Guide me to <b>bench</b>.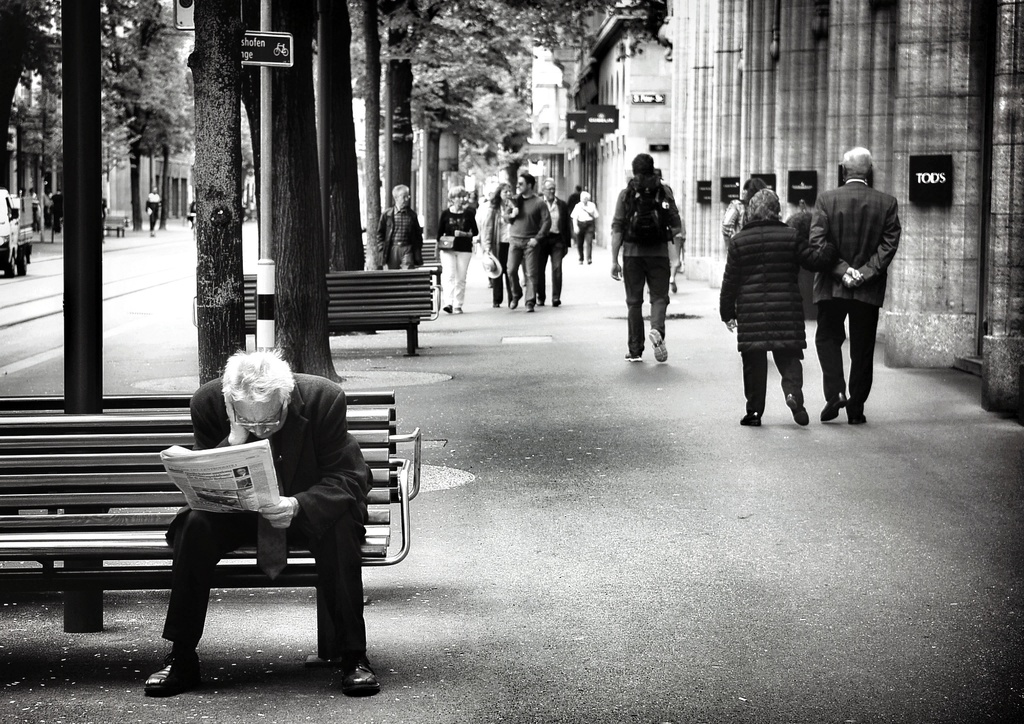
Guidance: [left=1, top=394, right=422, bottom=604].
